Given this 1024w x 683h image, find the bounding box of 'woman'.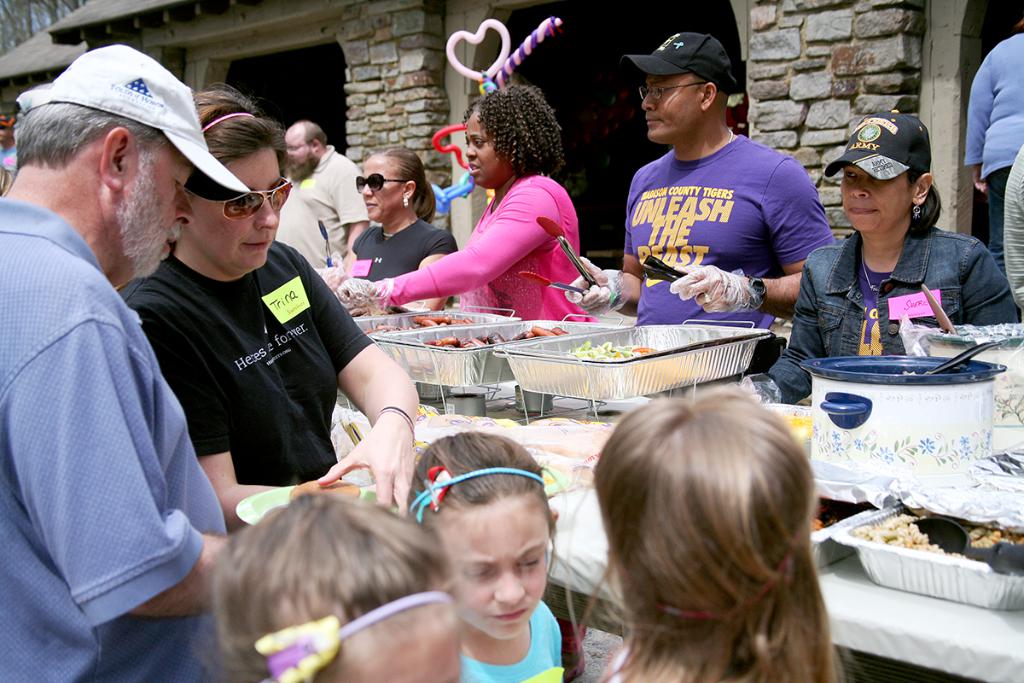
box(323, 144, 459, 322).
